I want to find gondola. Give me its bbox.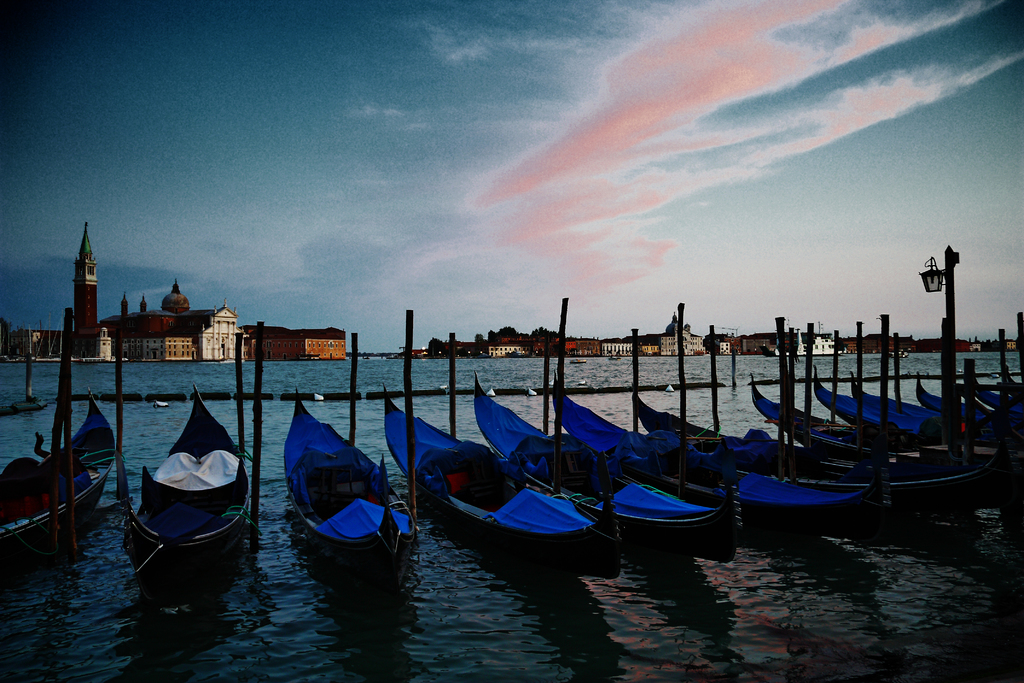
x1=556, y1=360, x2=900, y2=558.
